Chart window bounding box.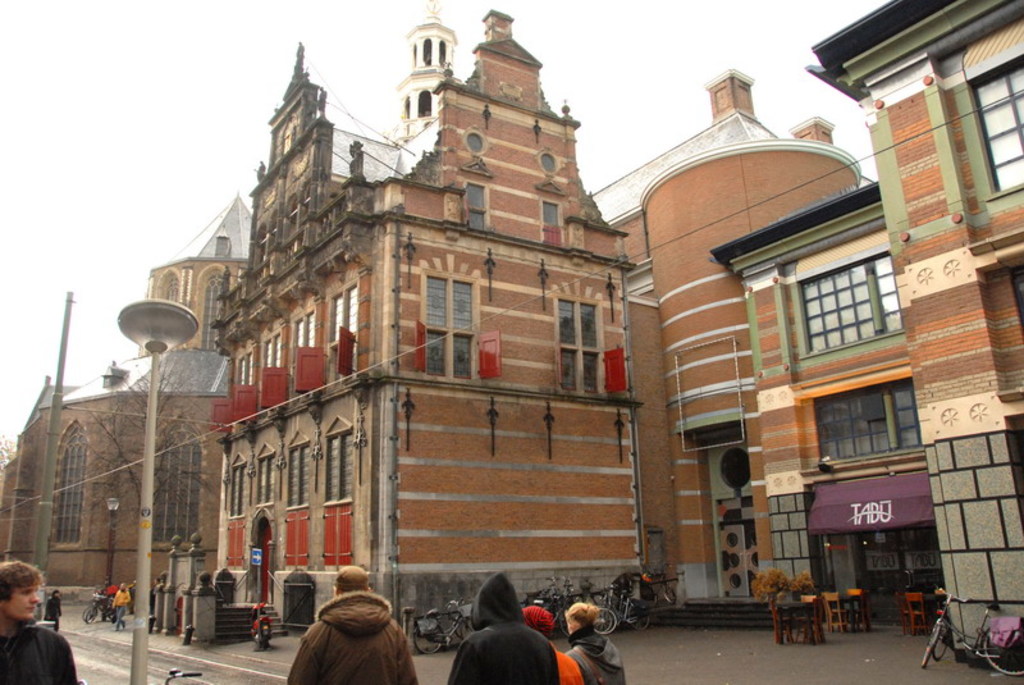
Charted: crop(804, 379, 915, 463).
